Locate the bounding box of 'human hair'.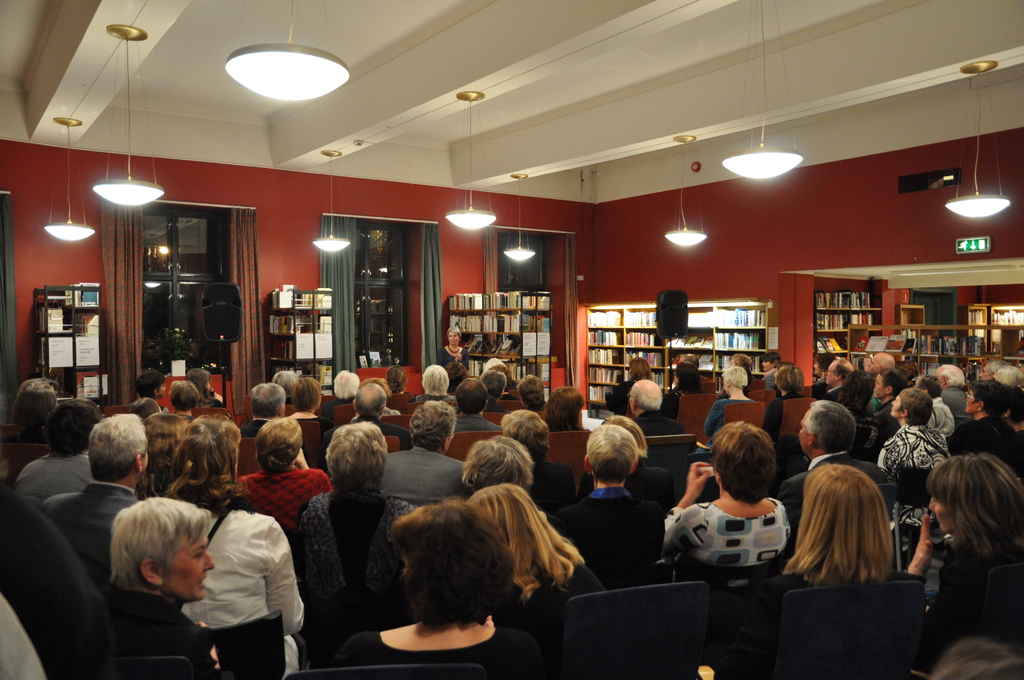
Bounding box: left=879, top=362, right=909, bottom=400.
